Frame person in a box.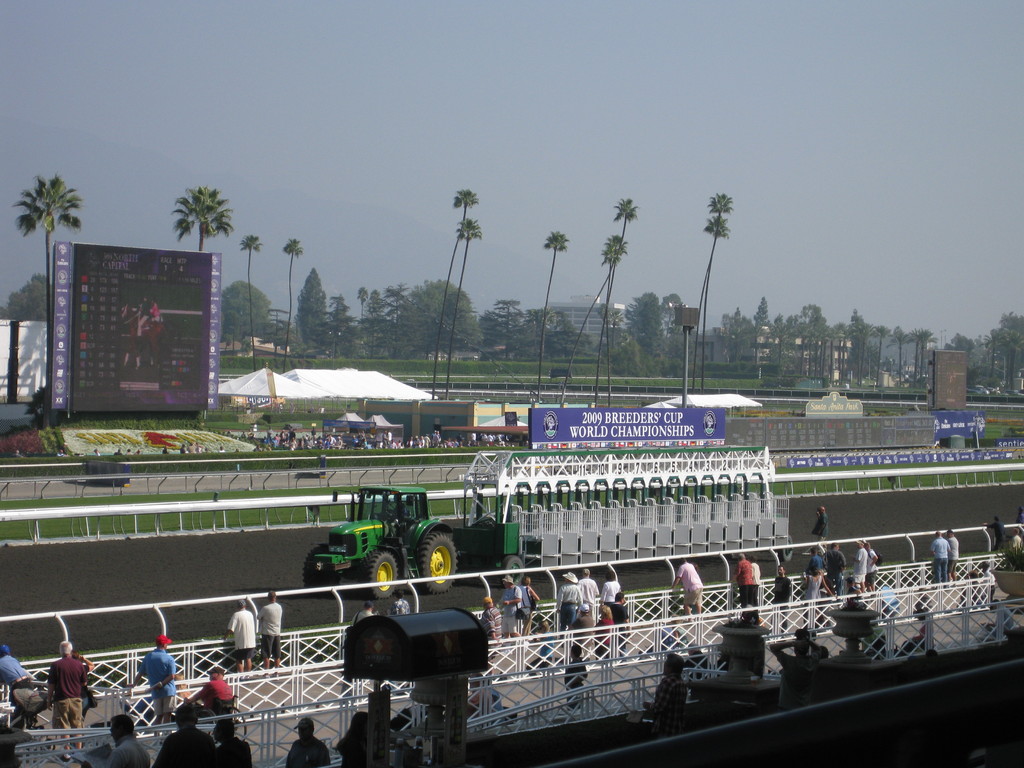
x1=74, y1=645, x2=95, y2=737.
